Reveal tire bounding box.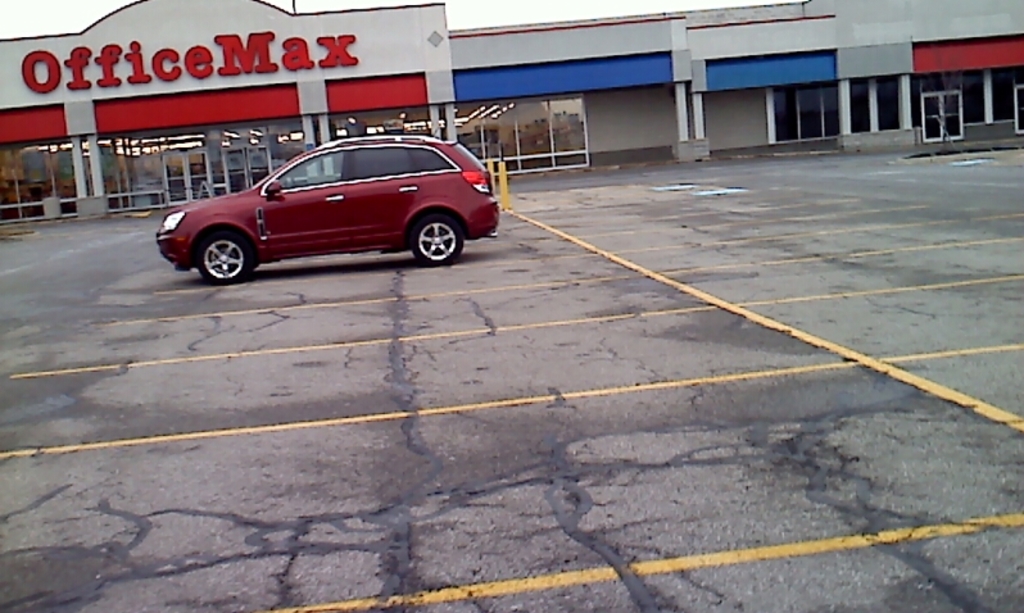
Revealed: [left=198, top=232, right=249, bottom=285].
